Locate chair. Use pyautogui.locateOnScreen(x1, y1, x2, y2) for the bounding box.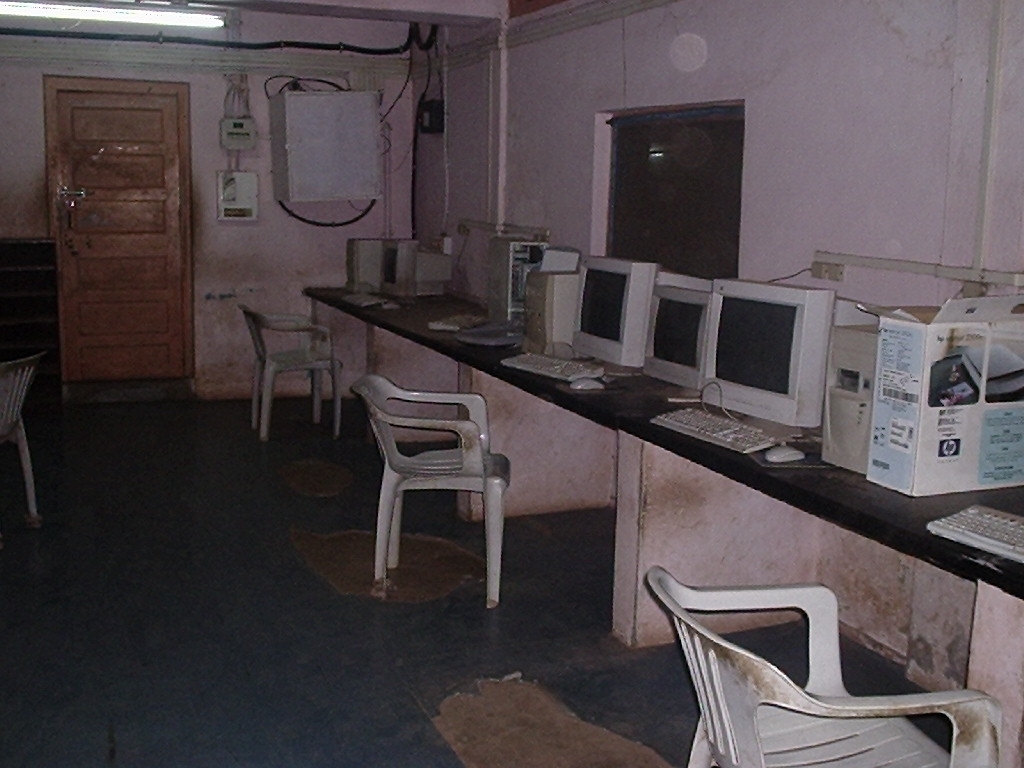
pyautogui.locateOnScreen(351, 345, 525, 613).
